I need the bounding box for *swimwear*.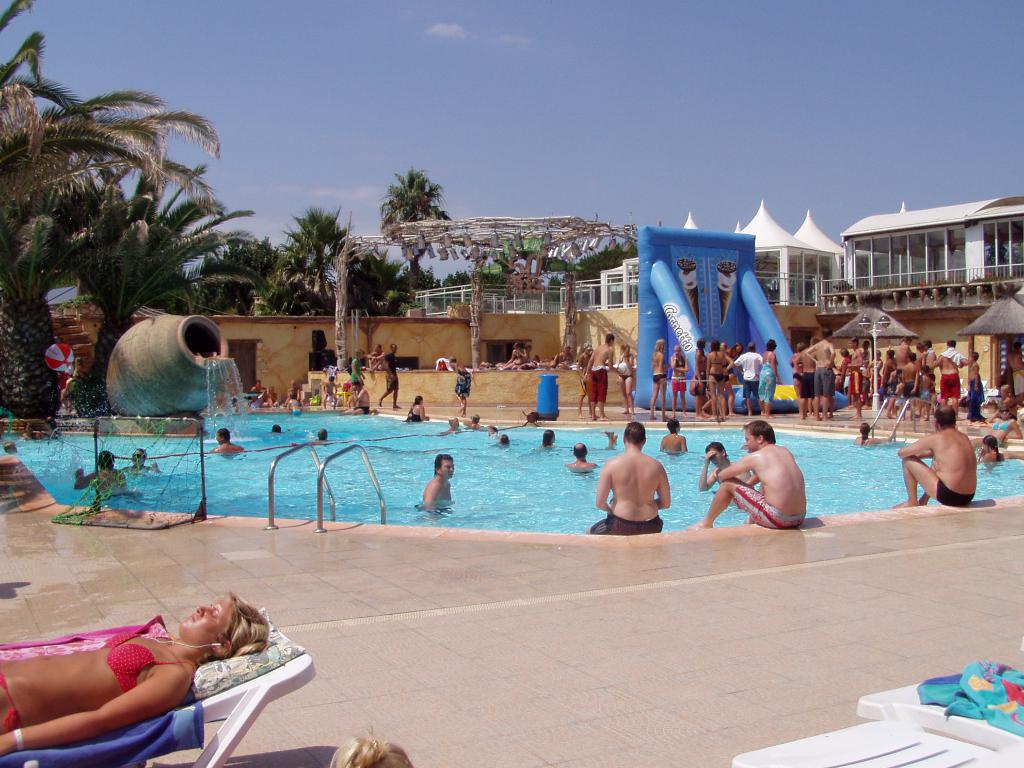
Here it is: (x1=920, y1=388, x2=932, y2=408).
